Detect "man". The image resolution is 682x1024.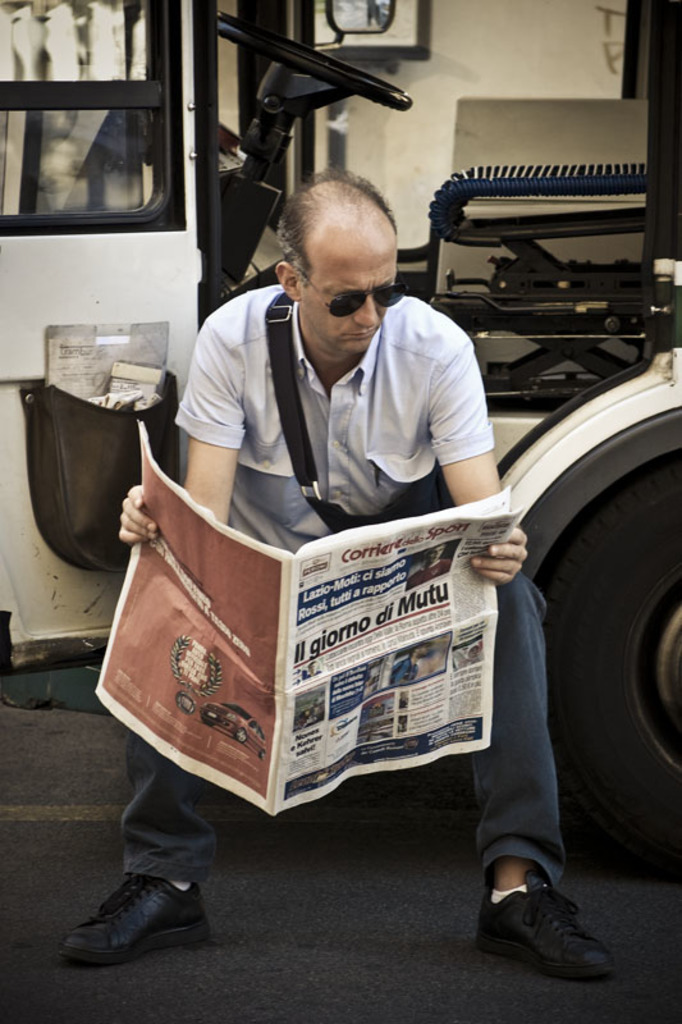
[61, 172, 613, 977].
